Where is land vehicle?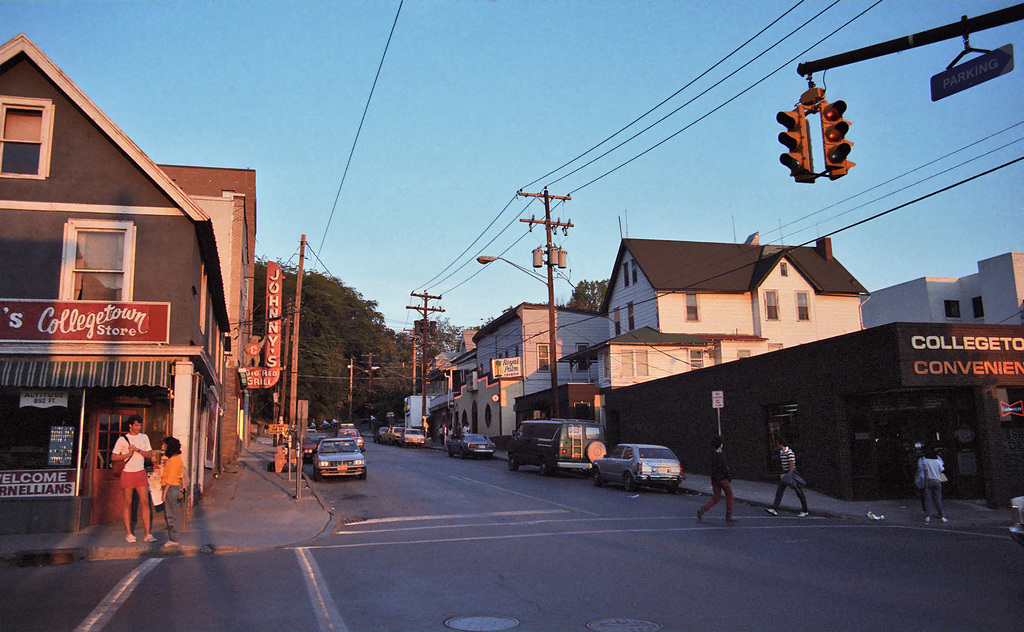
bbox=(593, 445, 678, 489).
